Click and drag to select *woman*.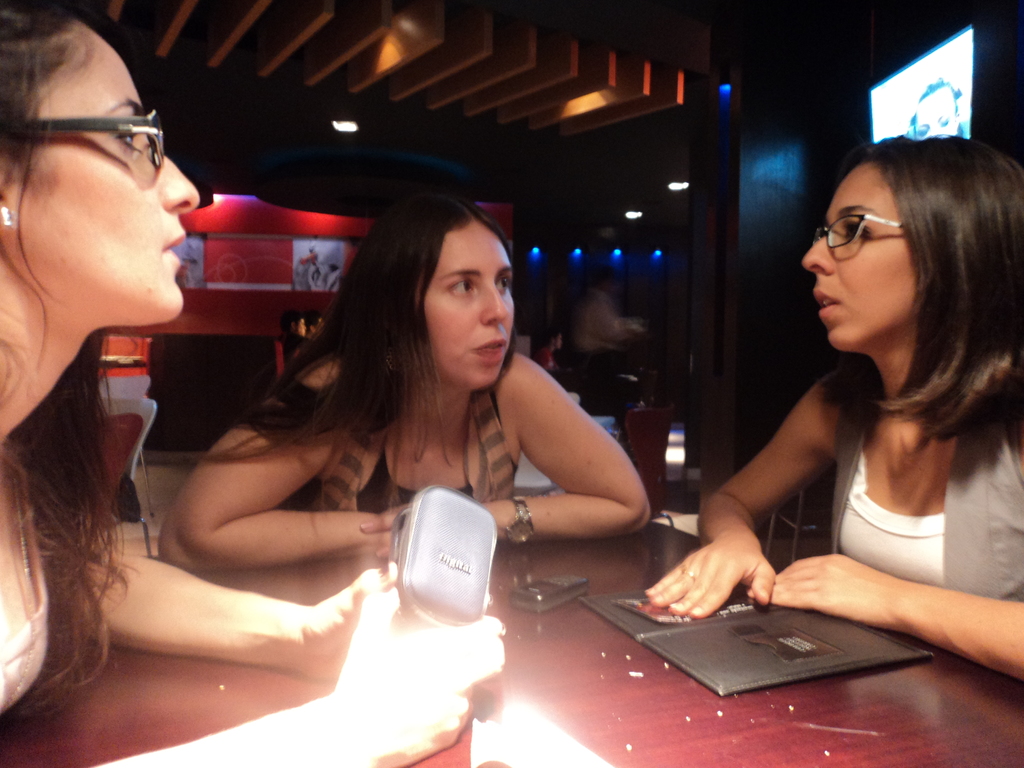
Selection: 156 184 655 562.
